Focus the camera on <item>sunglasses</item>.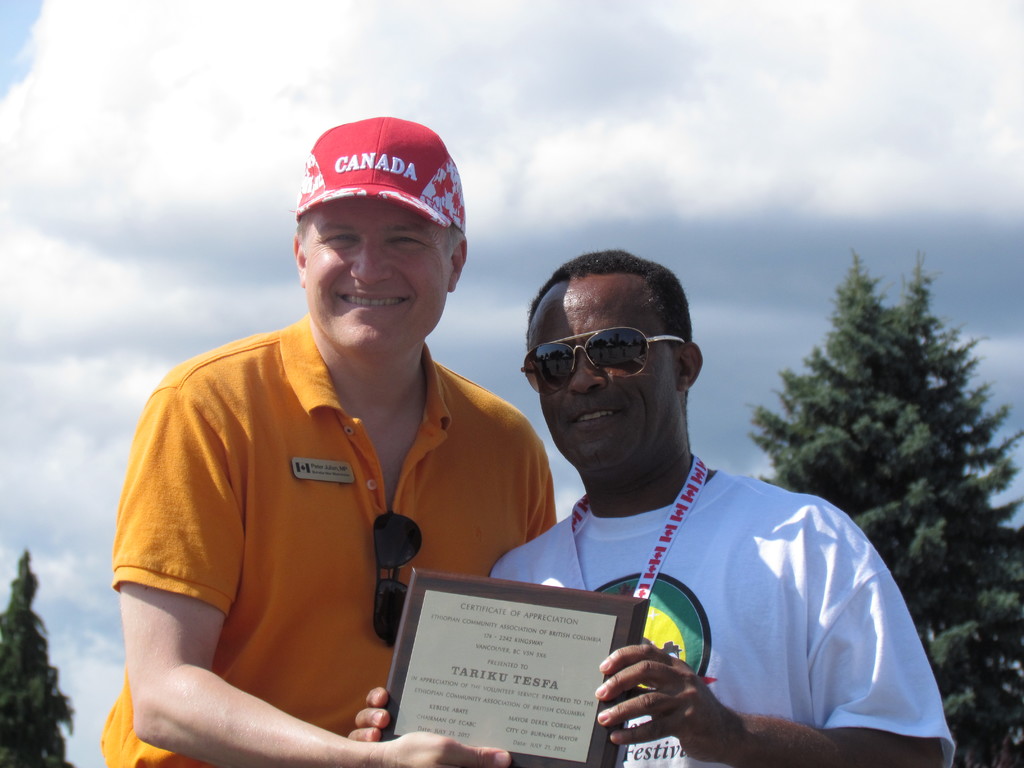
Focus region: [x1=522, y1=321, x2=676, y2=389].
